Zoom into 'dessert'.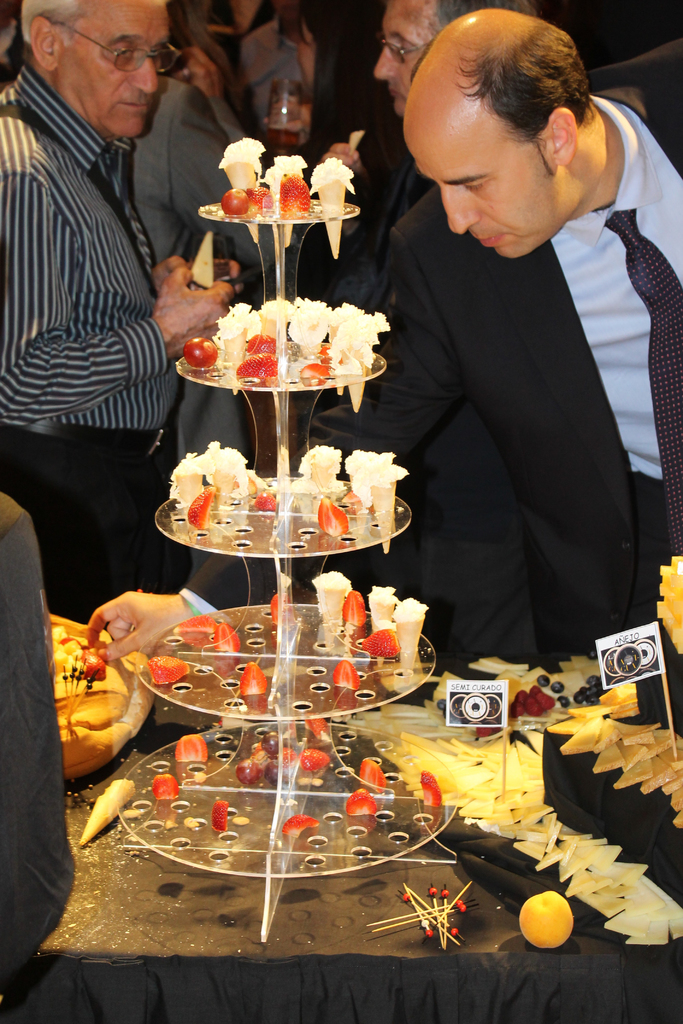
Zoom target: locate(308, 153, 353, 258).
